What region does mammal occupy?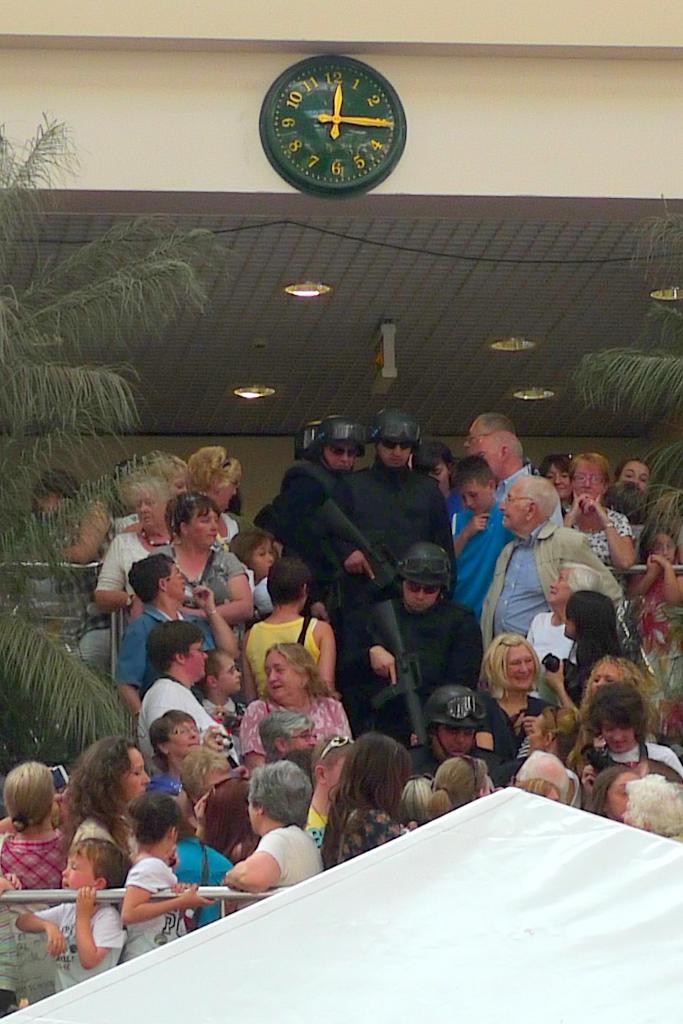
[left=303, top=728, right=449, bottom=855].
